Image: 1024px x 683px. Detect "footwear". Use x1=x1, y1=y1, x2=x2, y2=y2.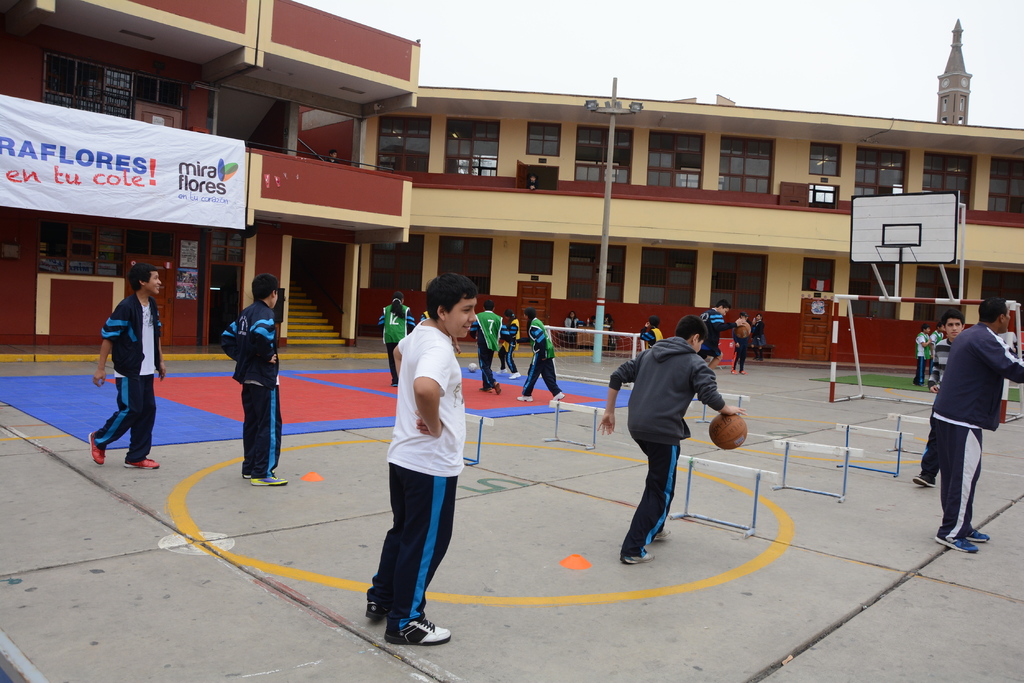
x1=123, y1=453, x2=164, y2=469.
